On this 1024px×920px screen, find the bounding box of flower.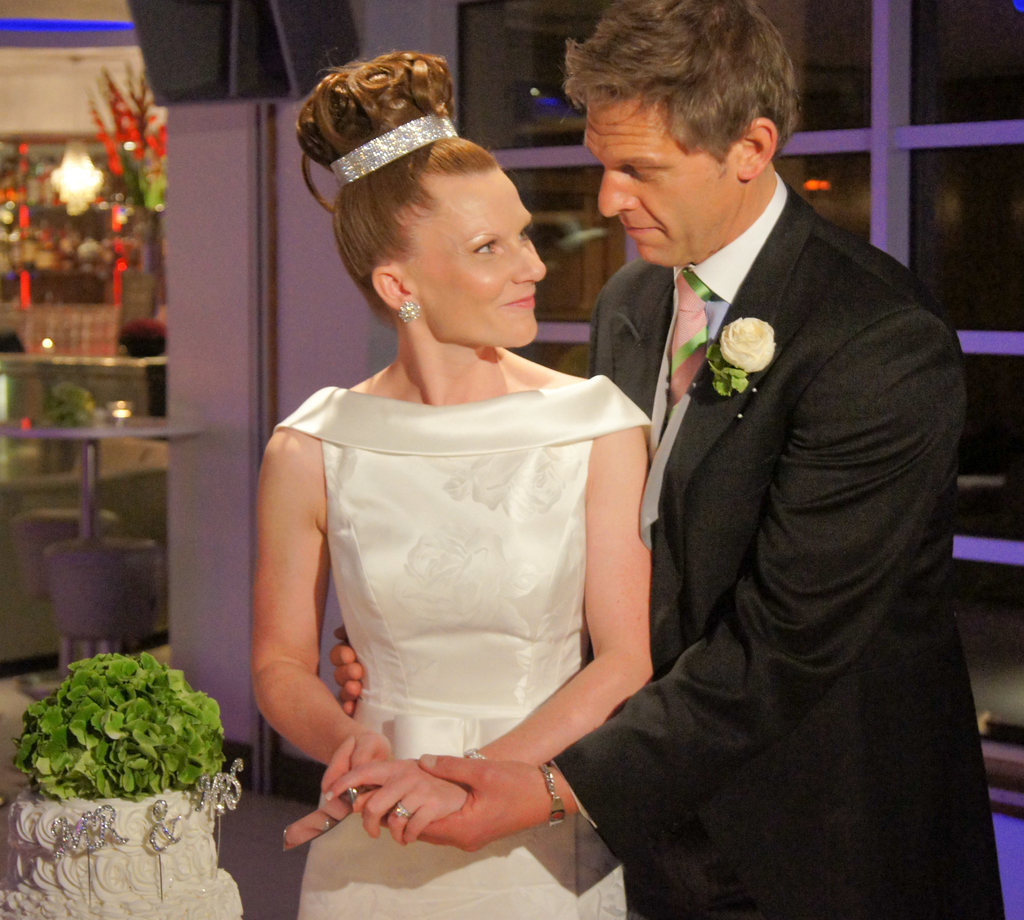
Bounding box: bbox(721, 314, 776, 371).
